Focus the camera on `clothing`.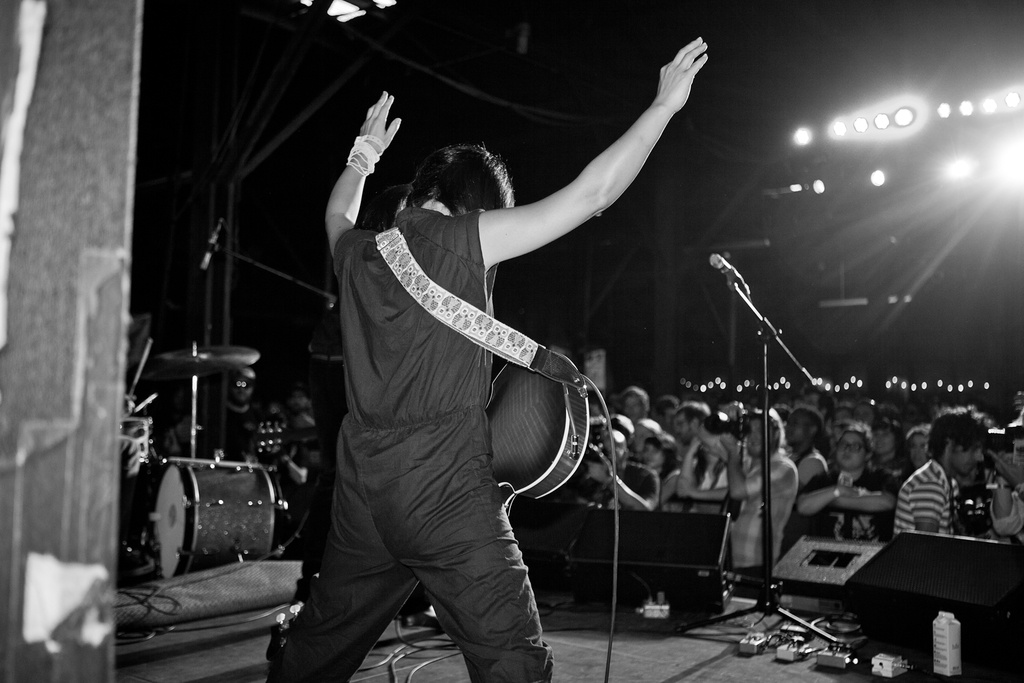
Focus region: 799/457/899/541.
